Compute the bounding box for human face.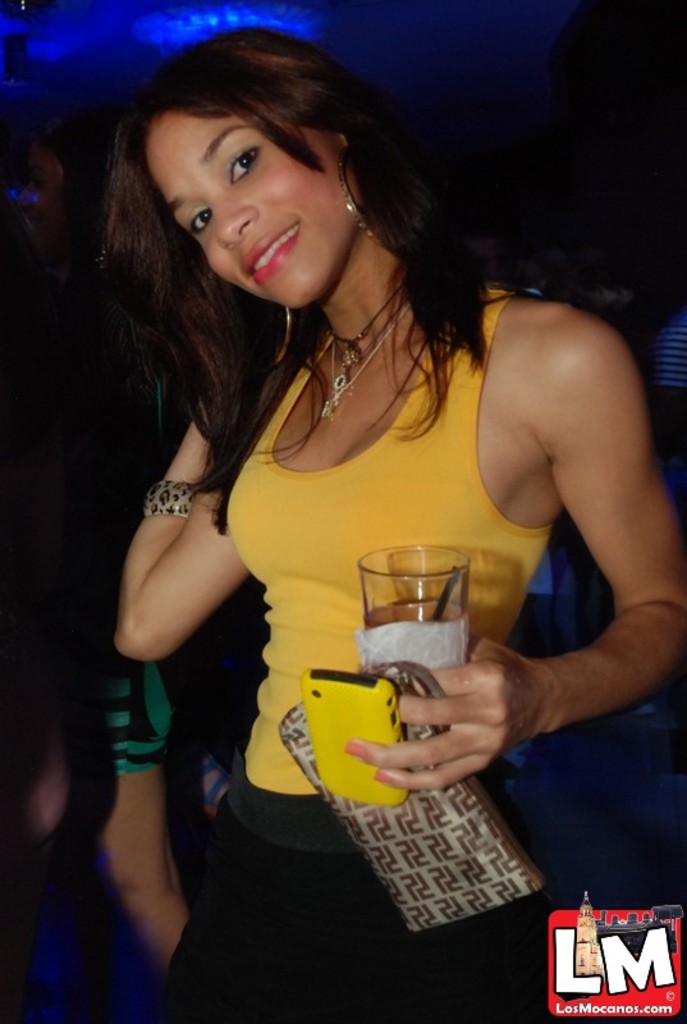
(left=143, top=109, right=354, bottom=310).
